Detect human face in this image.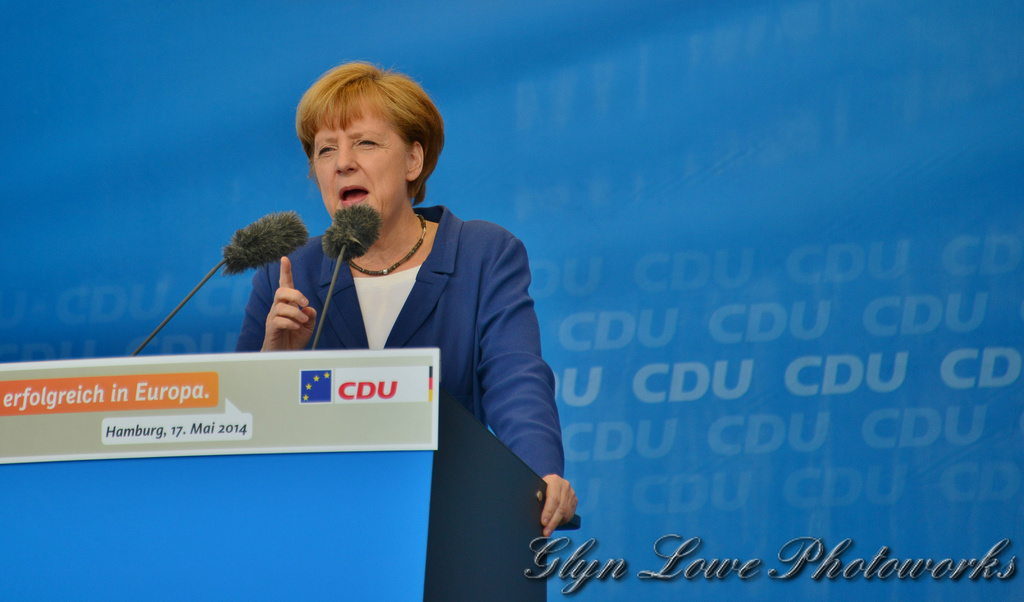
Detection: crop(309, 103, 408, 232).
